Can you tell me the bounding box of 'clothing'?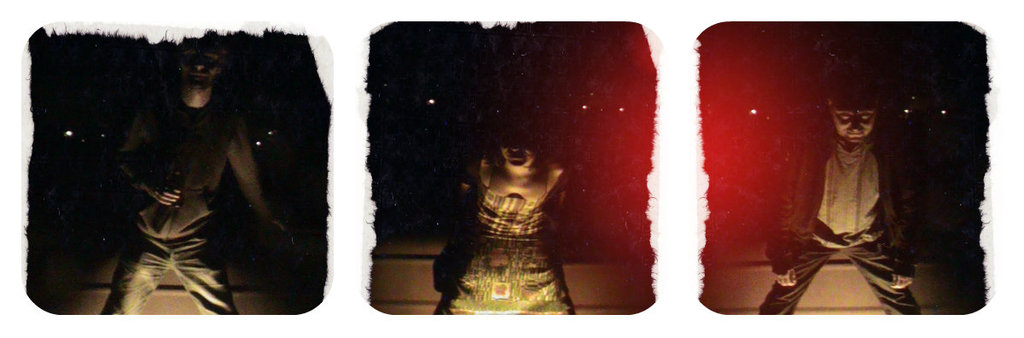
bbox(439, 156, 577, 318).
